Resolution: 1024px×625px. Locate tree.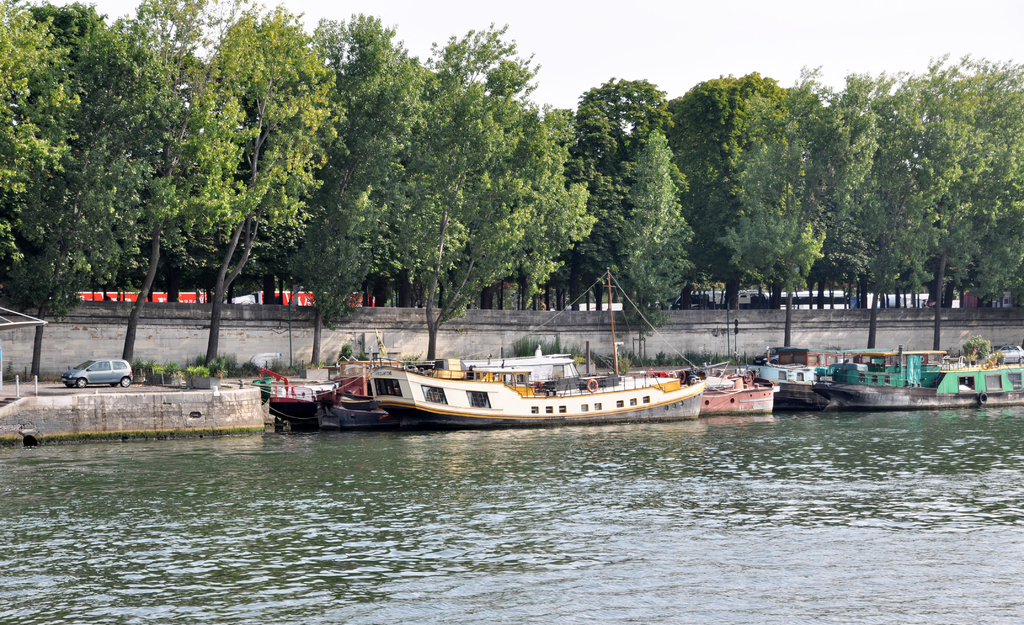
bbox=(254, 0, 349, 369).
